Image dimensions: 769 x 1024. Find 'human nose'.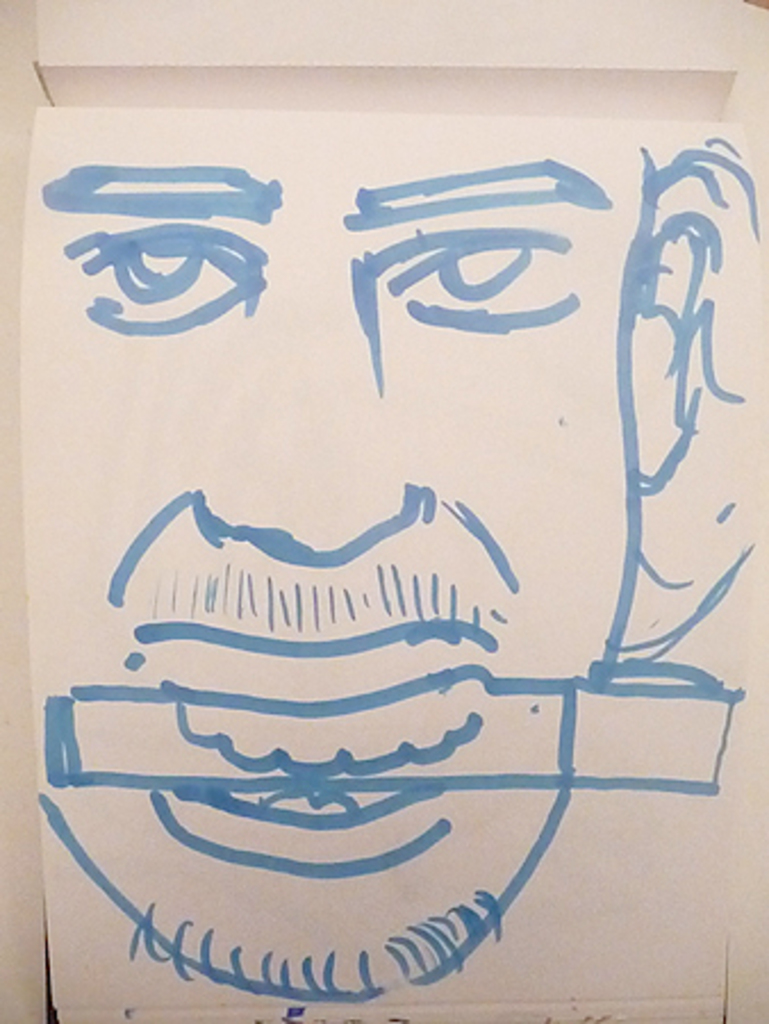
x1=191 y1=294 x2=410 y2=564.
